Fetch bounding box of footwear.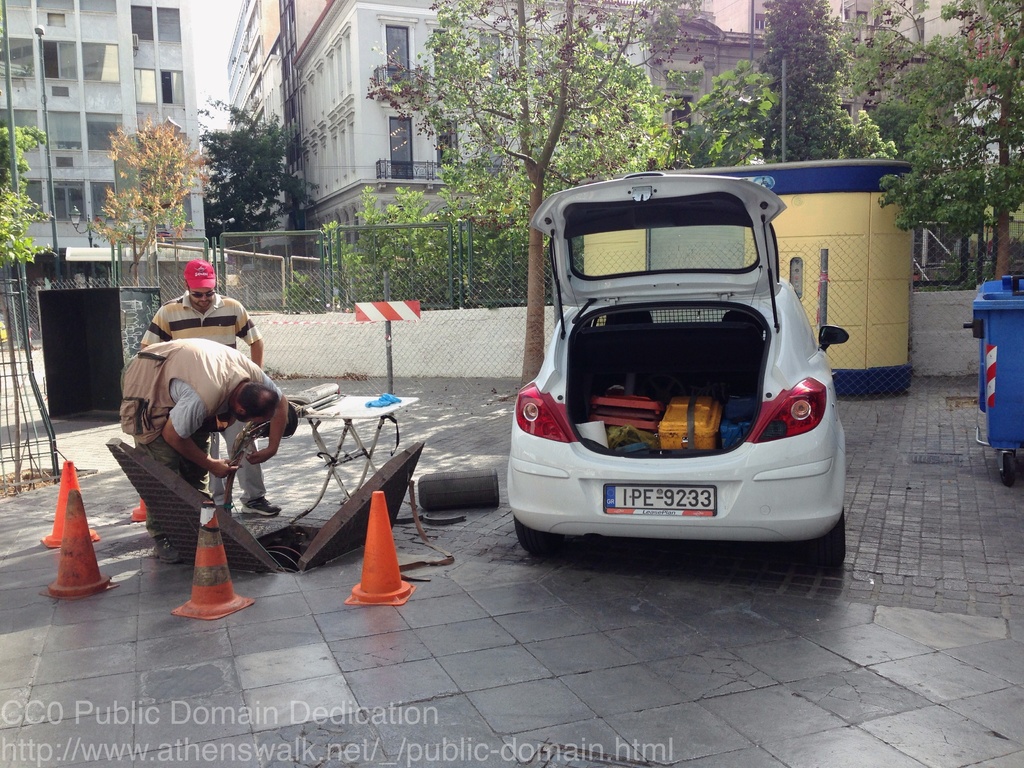
Bbox: <bbox>147, 538, 177, 566</bbox>.
